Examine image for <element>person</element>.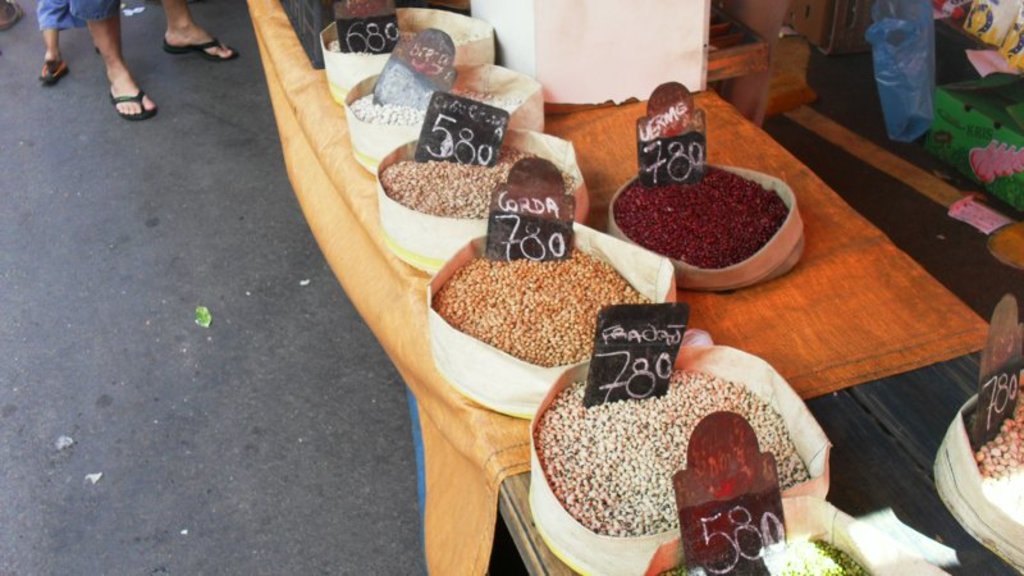
Examination result: BBox(40, 0, 84, 86).
